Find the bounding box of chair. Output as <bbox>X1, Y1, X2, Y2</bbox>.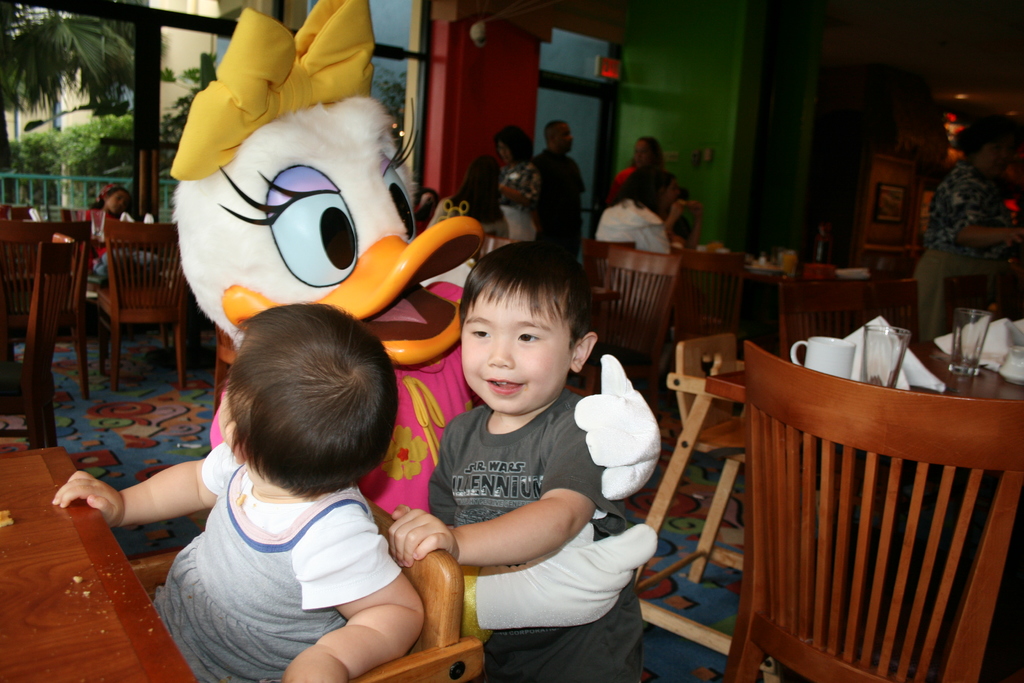
<bbox>0, 206, 31, 223</bbox>.
